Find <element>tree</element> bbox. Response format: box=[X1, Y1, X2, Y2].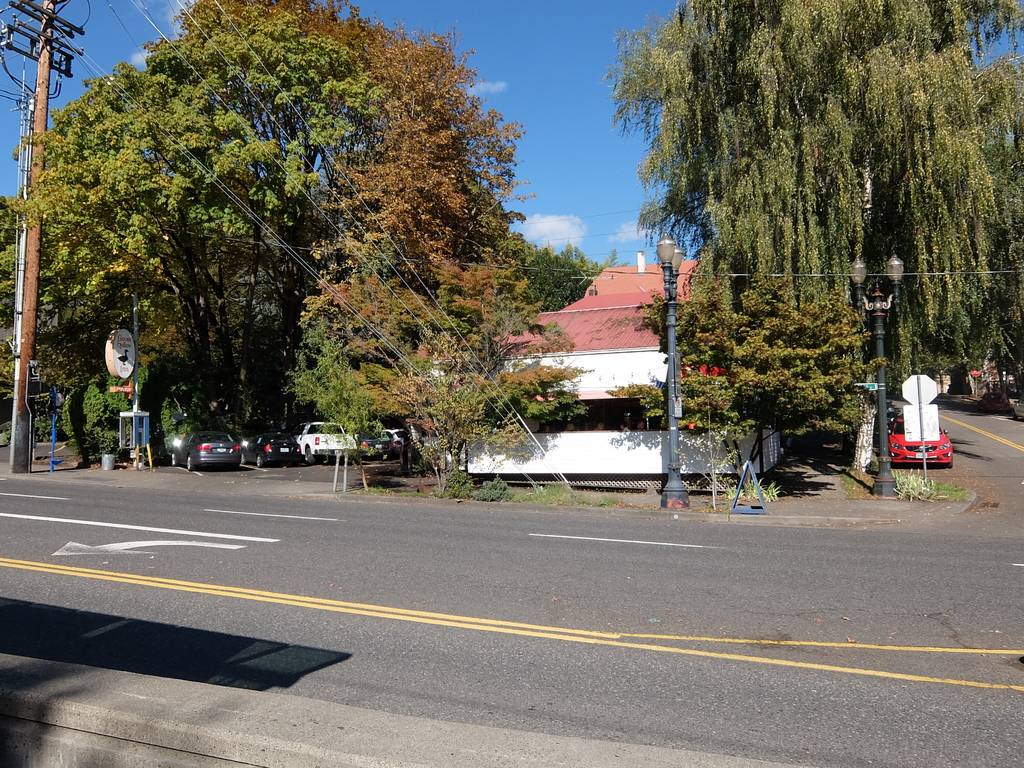
box=[604, 0, 1023, 392].
